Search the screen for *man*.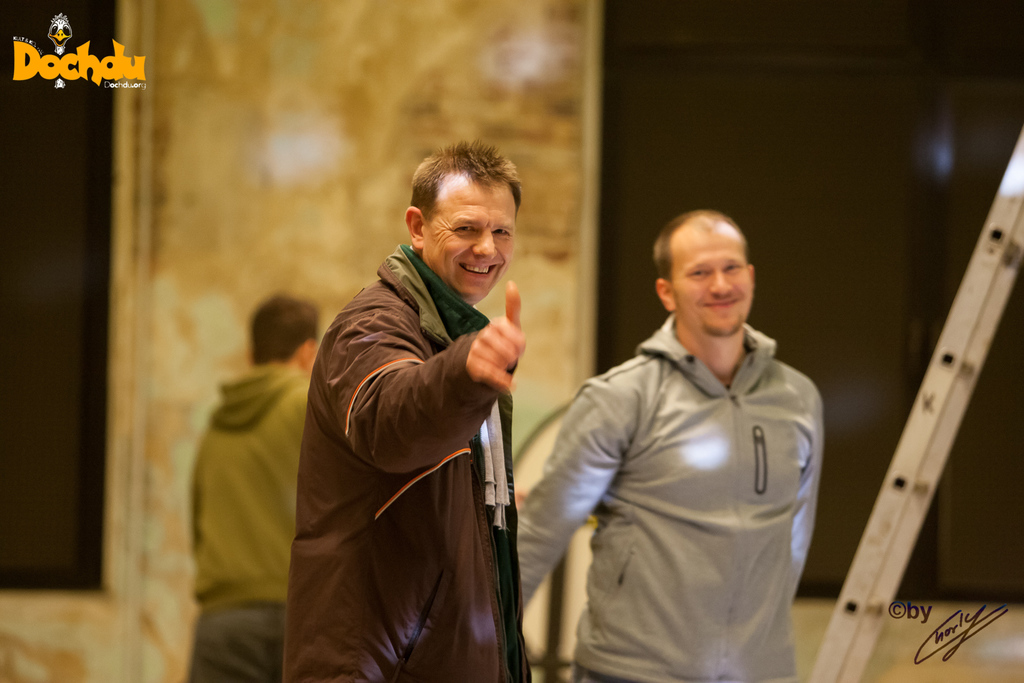
Found at {"x1": 504, "y1": 207, "x2": 821, "y2": 682}.
